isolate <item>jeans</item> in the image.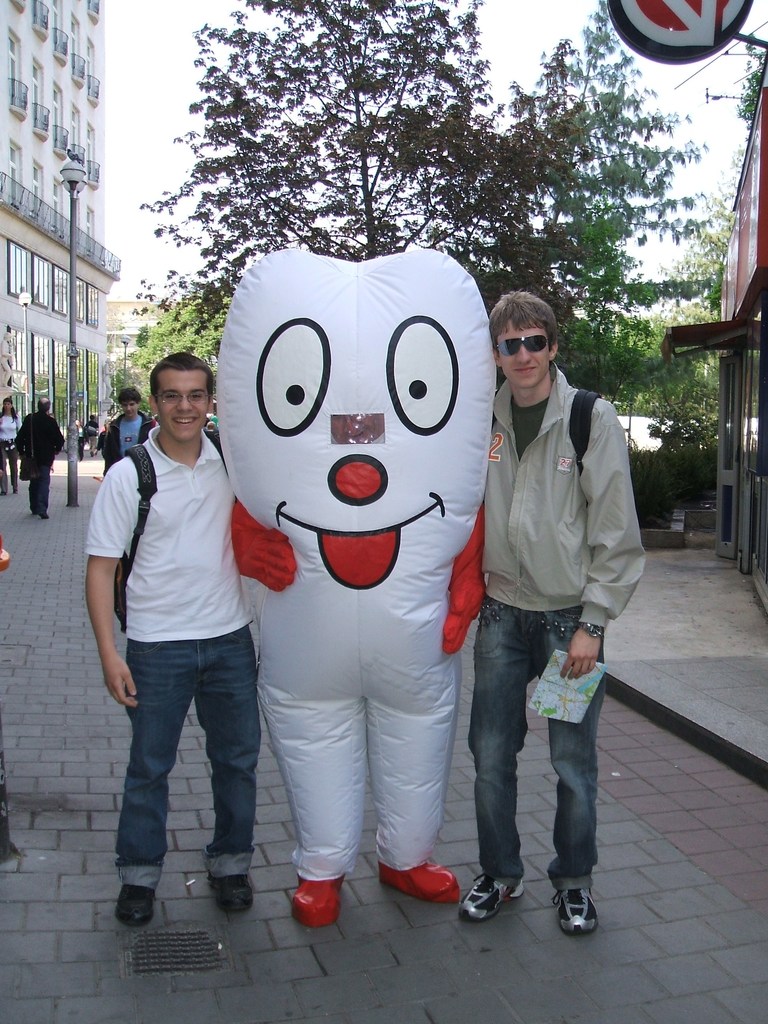
Isolated region: (left=110, top=625, right=282, bottom=893).
